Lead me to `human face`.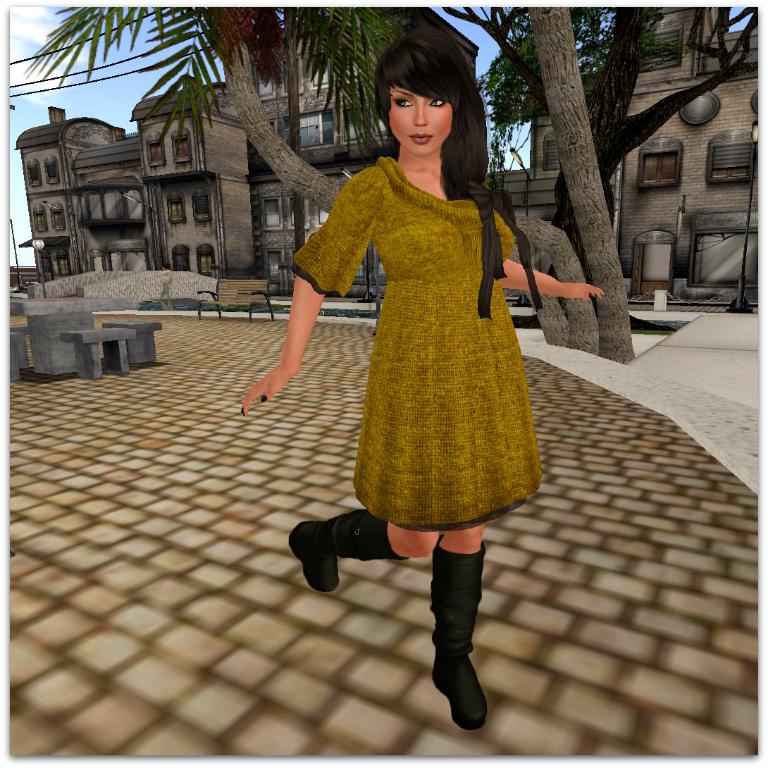
Lead to bbox=(390, 87, 454, 156).
